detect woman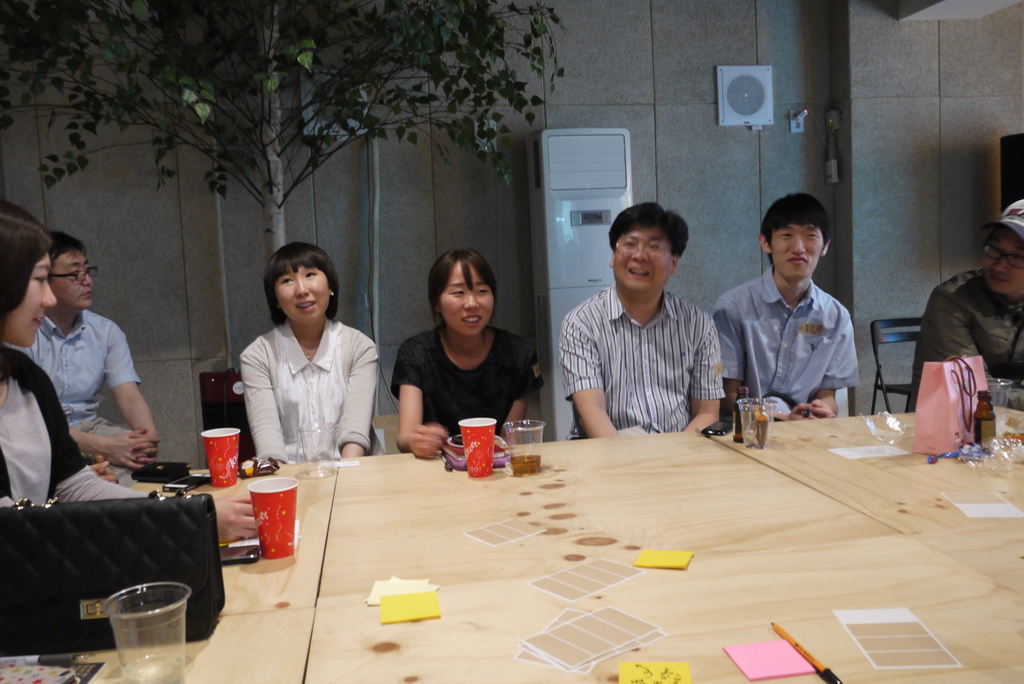
0/196/269/561
